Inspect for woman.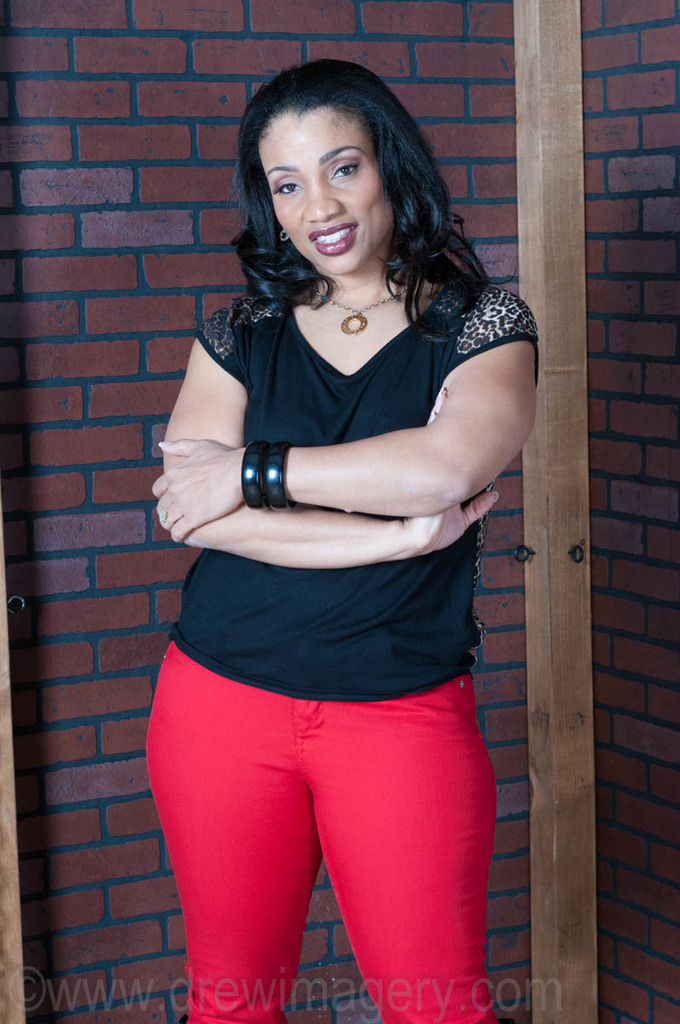
Inspection: rect(118, 61, 554, 1023).
